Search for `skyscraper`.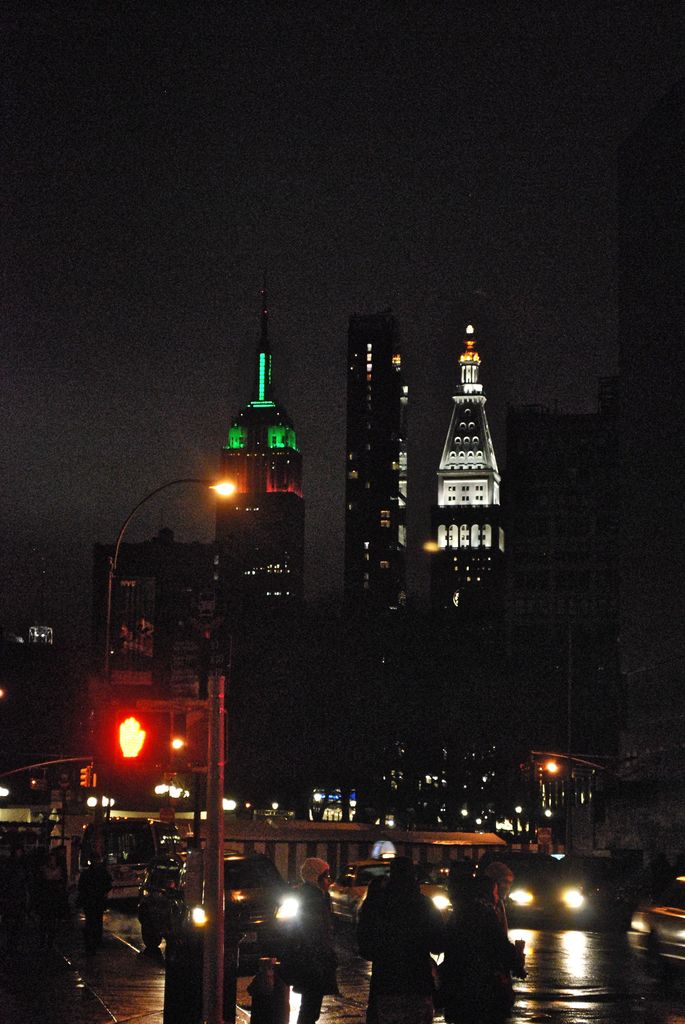
Found at <region>87, 527, 240, 781</region>.
